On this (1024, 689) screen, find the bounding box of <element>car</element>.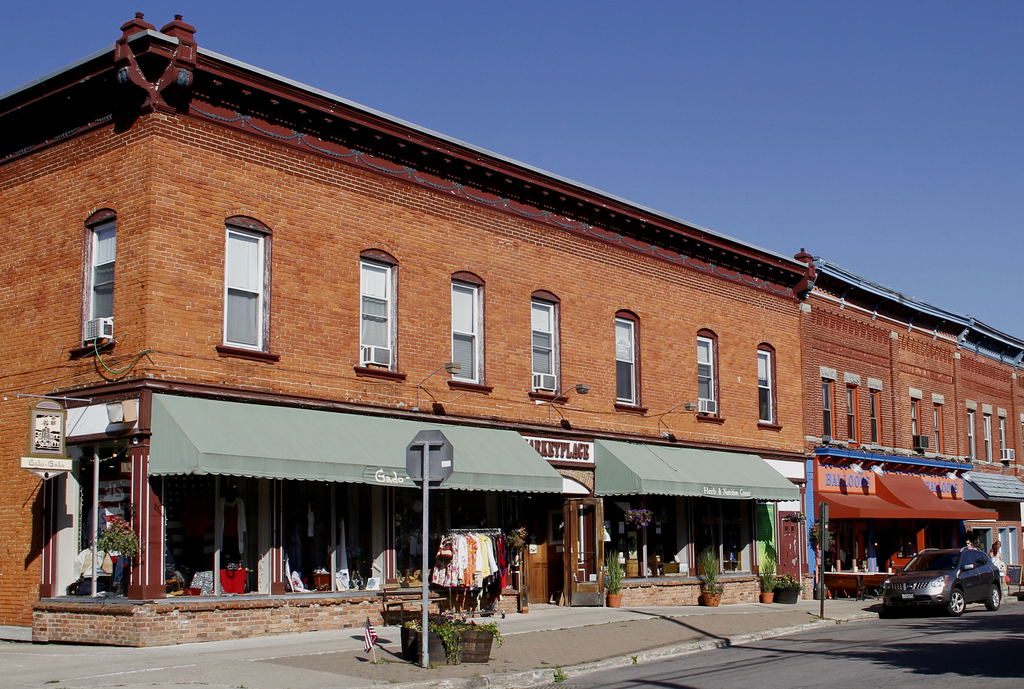
Bounding box: select_region(881, 544, 1000, 615).
